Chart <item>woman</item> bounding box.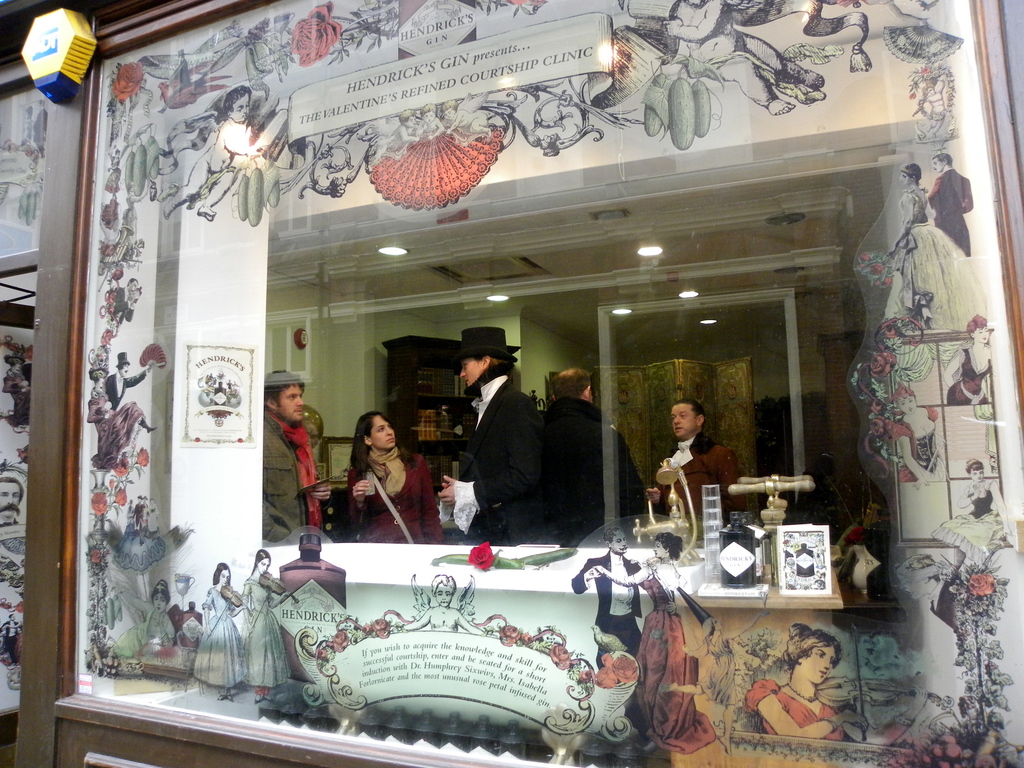
Charted: 886, 163, 991, 374.
